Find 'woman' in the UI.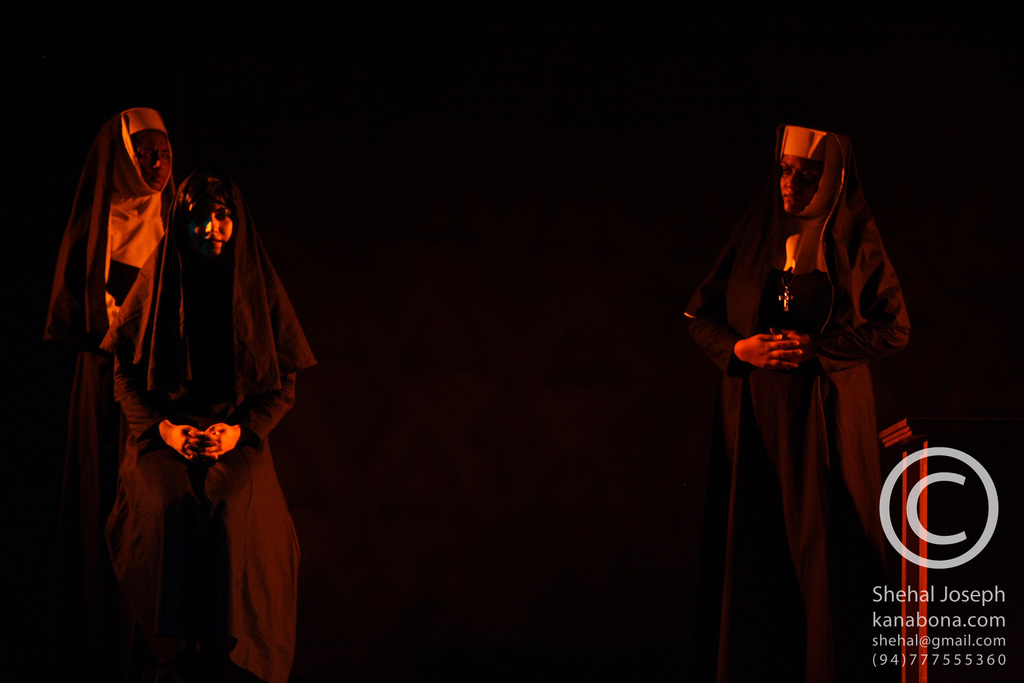
UI element at bbox(99, 162, 315, 682).
